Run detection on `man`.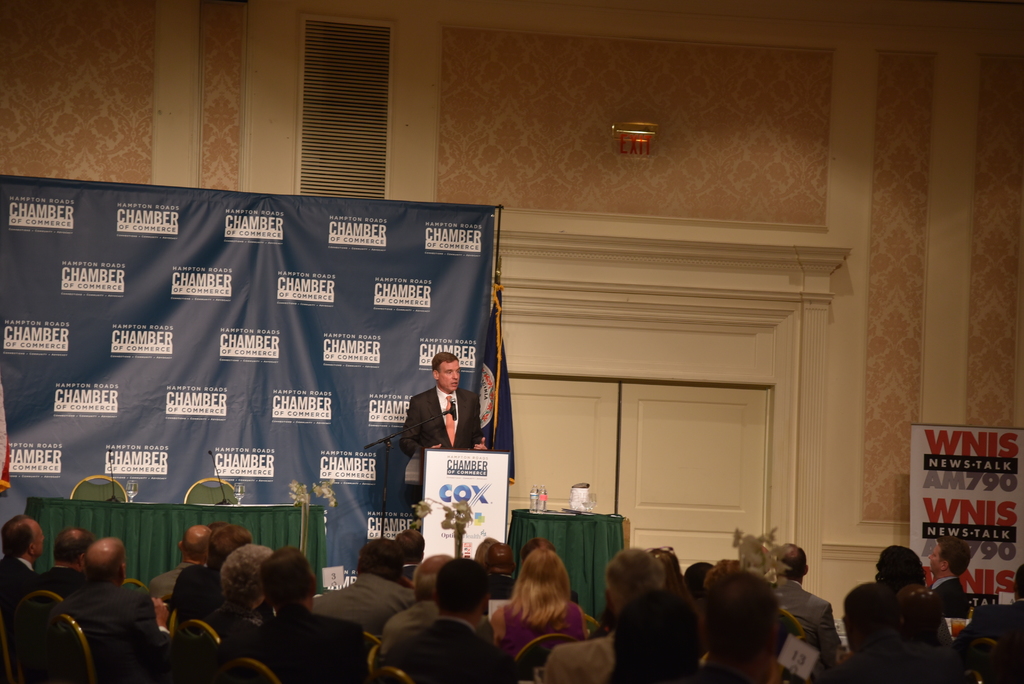
Result: <region>960, 557, 1023, 683</region>.
